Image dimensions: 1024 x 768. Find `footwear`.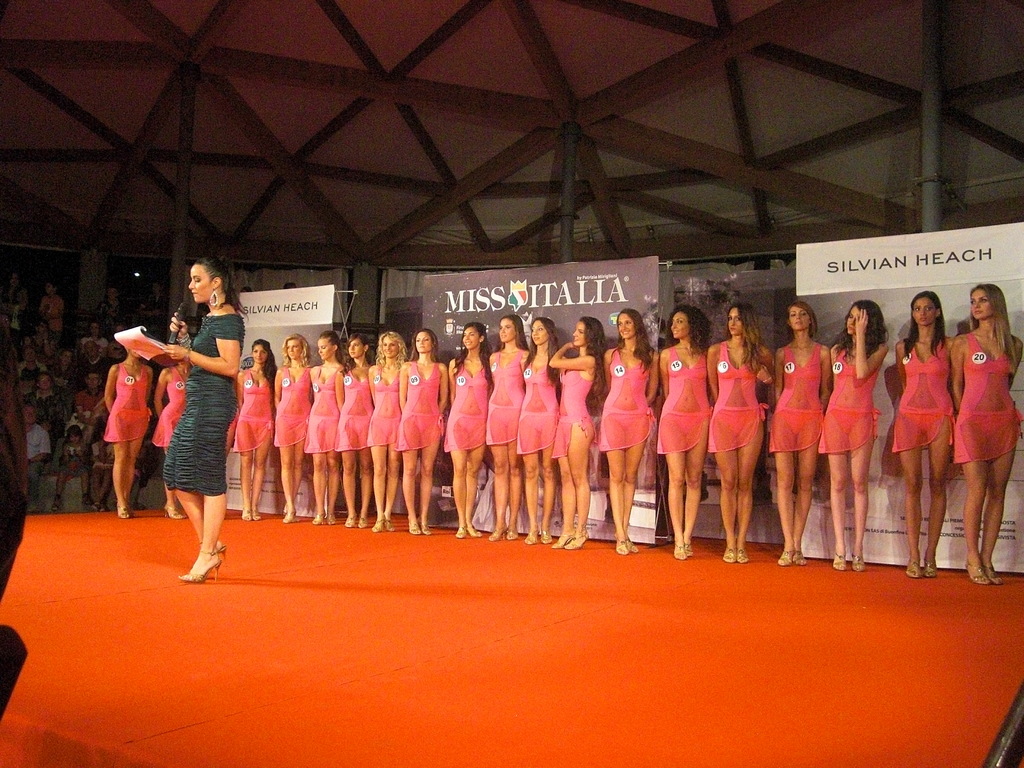
region(283, 506, 298, 519).
